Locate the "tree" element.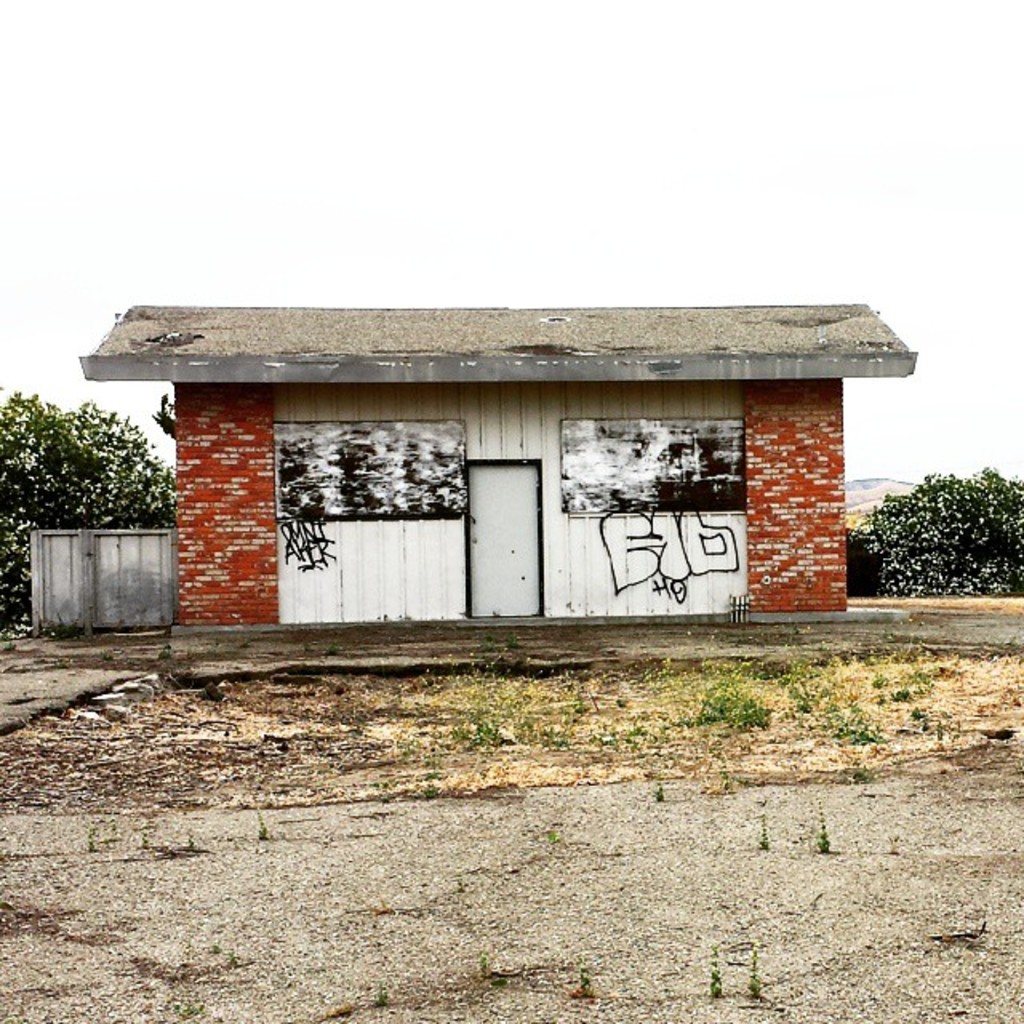
Element bbox: rect(899, 446, 1011, 589).
